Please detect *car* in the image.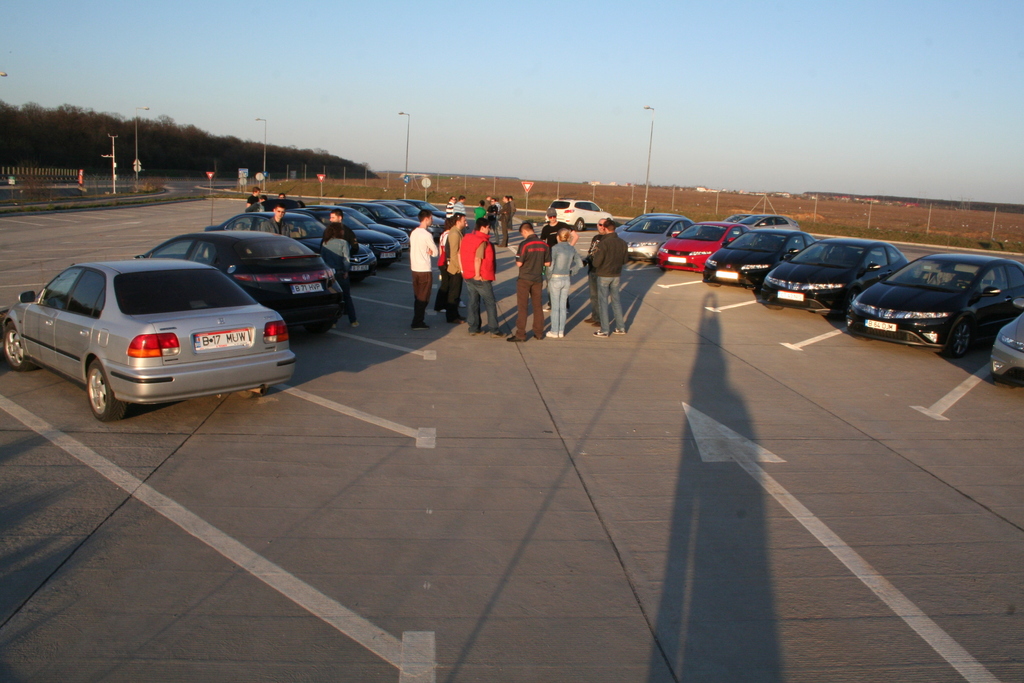
Rect(700, 229, 817, 290).
